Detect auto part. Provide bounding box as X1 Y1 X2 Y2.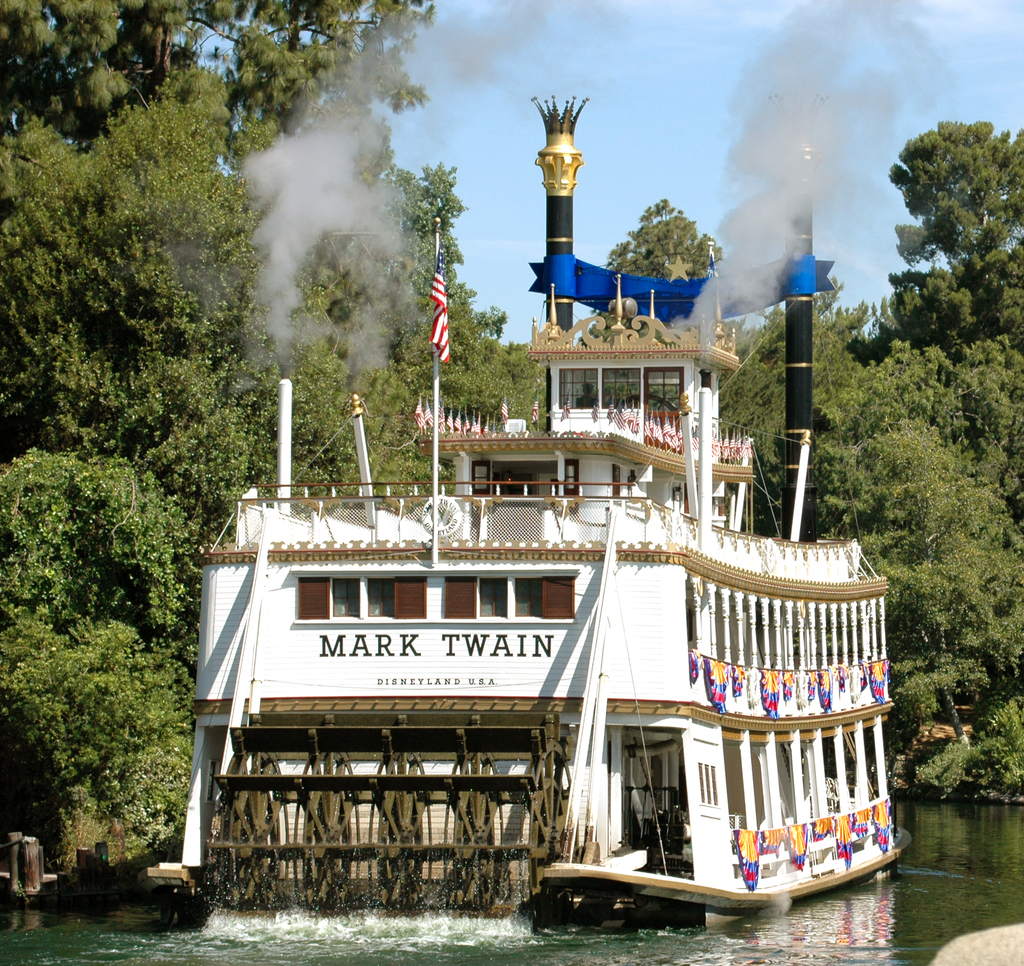
185 688 575 898.
